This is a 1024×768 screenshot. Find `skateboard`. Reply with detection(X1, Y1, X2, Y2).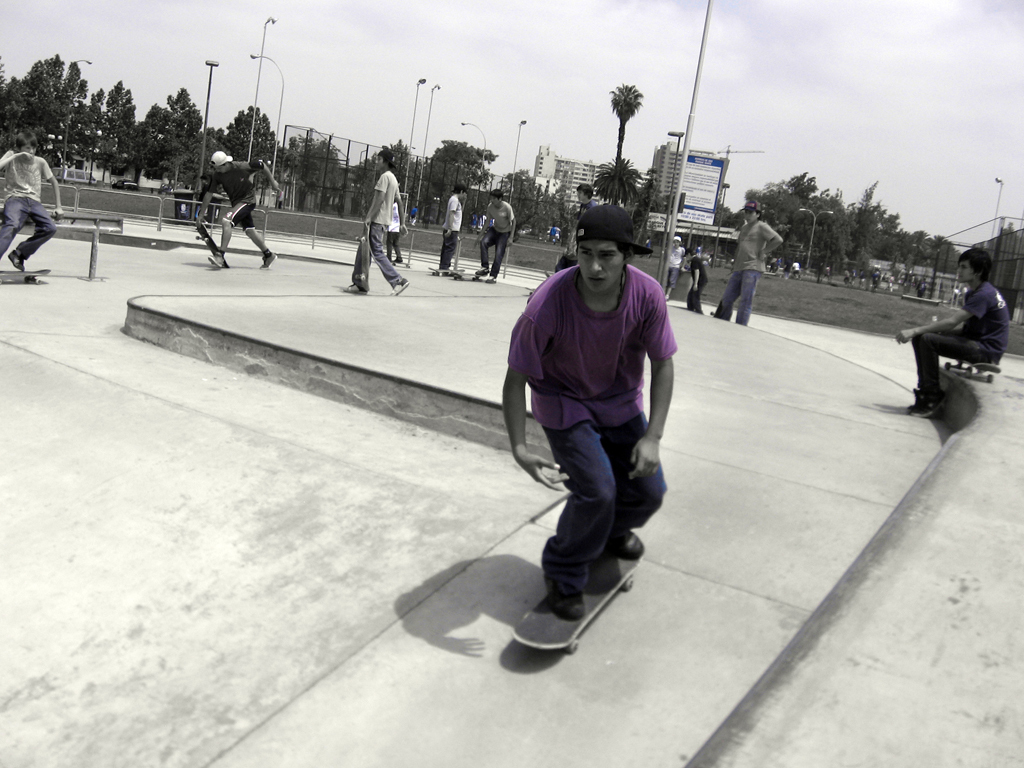
detection(940, 362, 1005, 380).
